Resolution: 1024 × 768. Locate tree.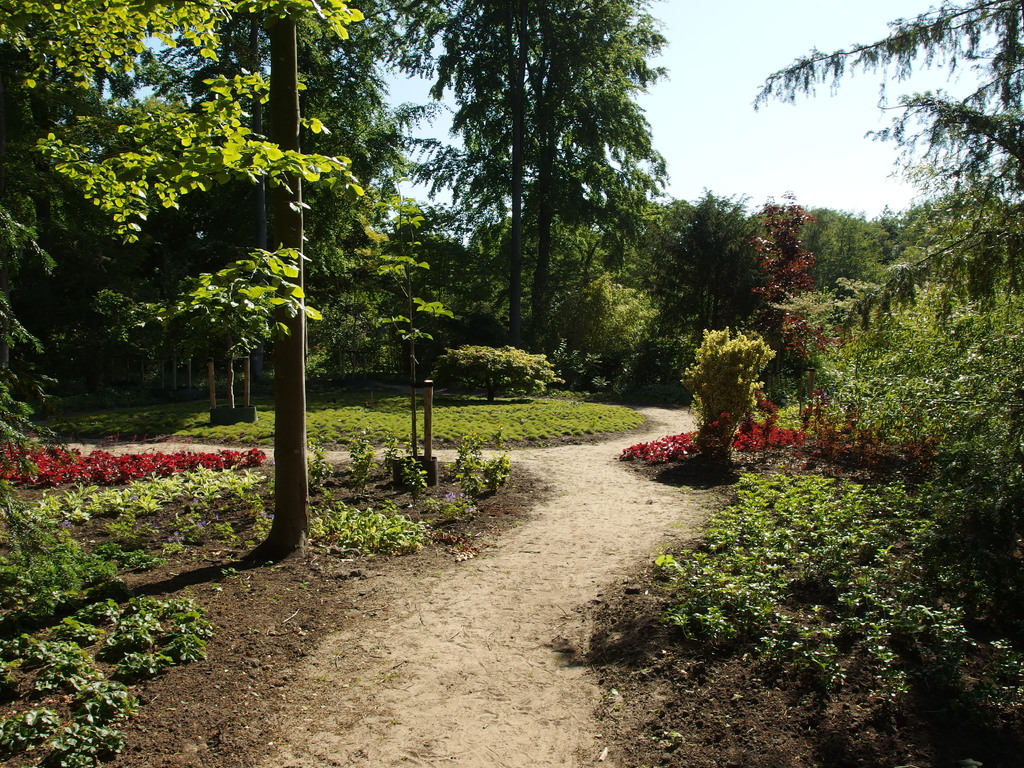
{"left": 757, "top": 0, "right": 1023, "bottom": 317}.
